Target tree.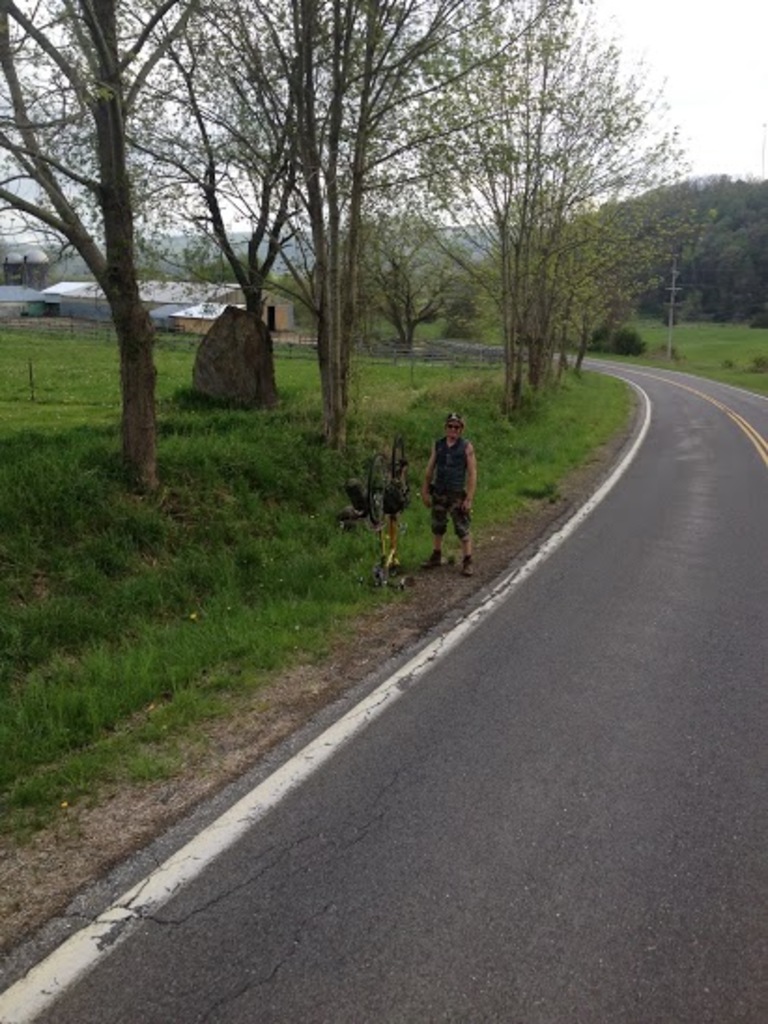
Target region: 189 245 271 284.
